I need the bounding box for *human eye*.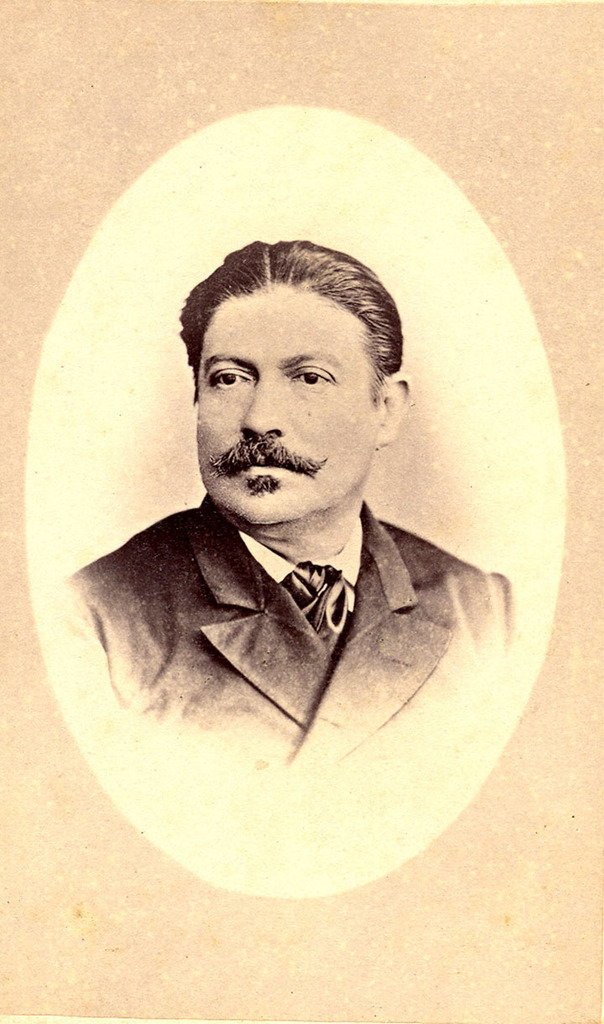
Here it is: bbox(209, 368, 251, 395).
